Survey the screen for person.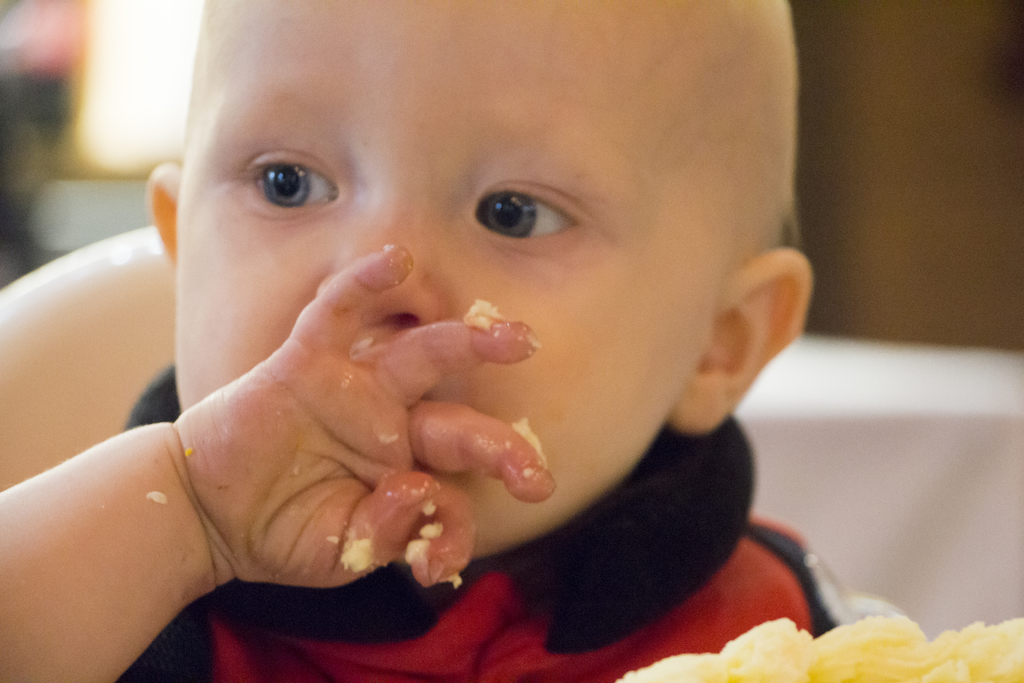
Survey found: box=[81, 19, 892, 681].
